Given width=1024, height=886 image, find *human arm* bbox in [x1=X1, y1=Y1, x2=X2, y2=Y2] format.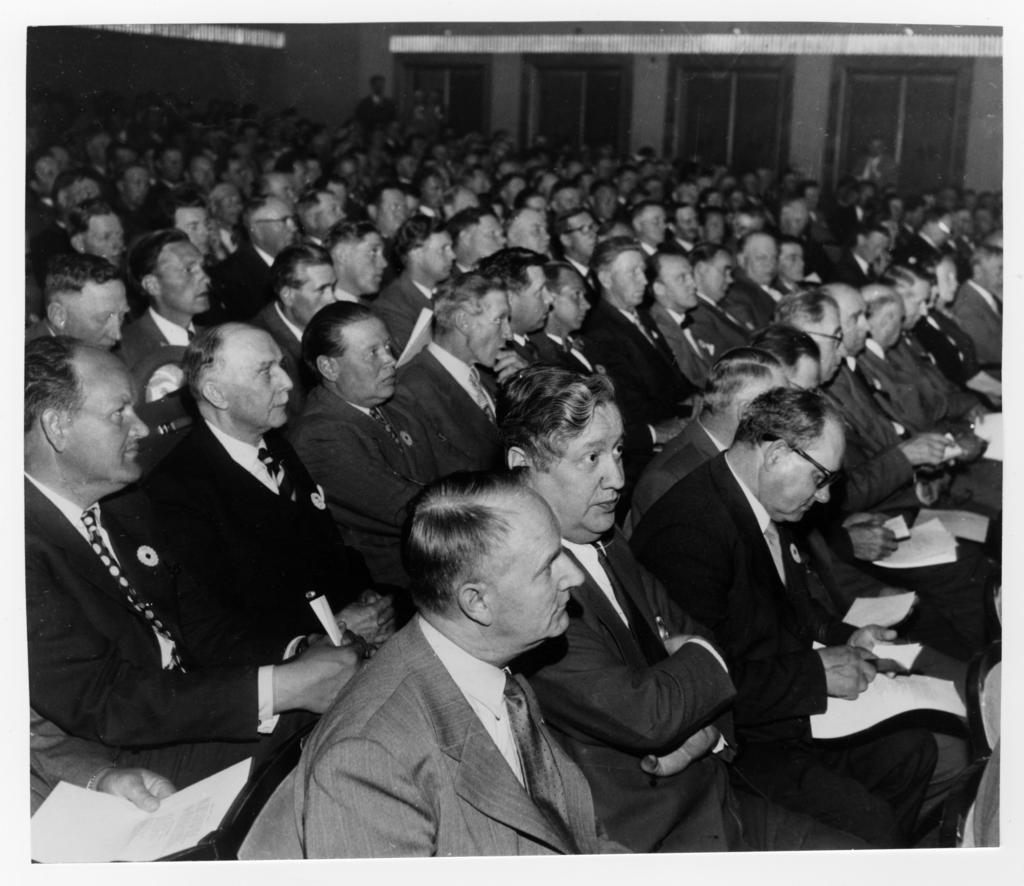
[x1=703, y1=552, x2=877, y2=710].
